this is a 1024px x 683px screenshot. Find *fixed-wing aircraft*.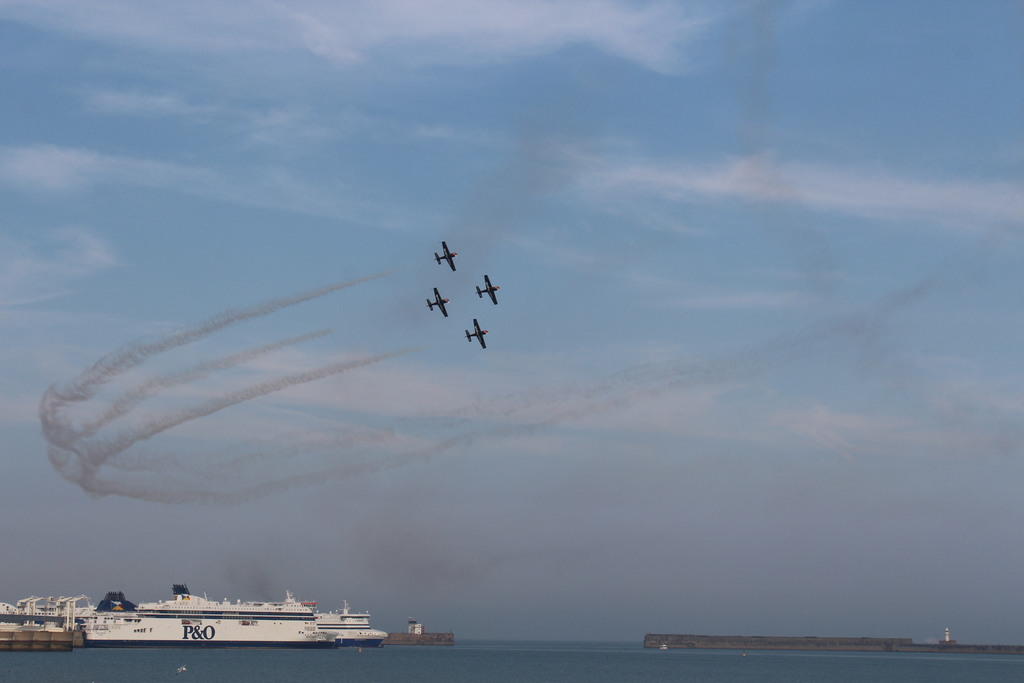
Bounding box: region(459, 316, 493, 352).
